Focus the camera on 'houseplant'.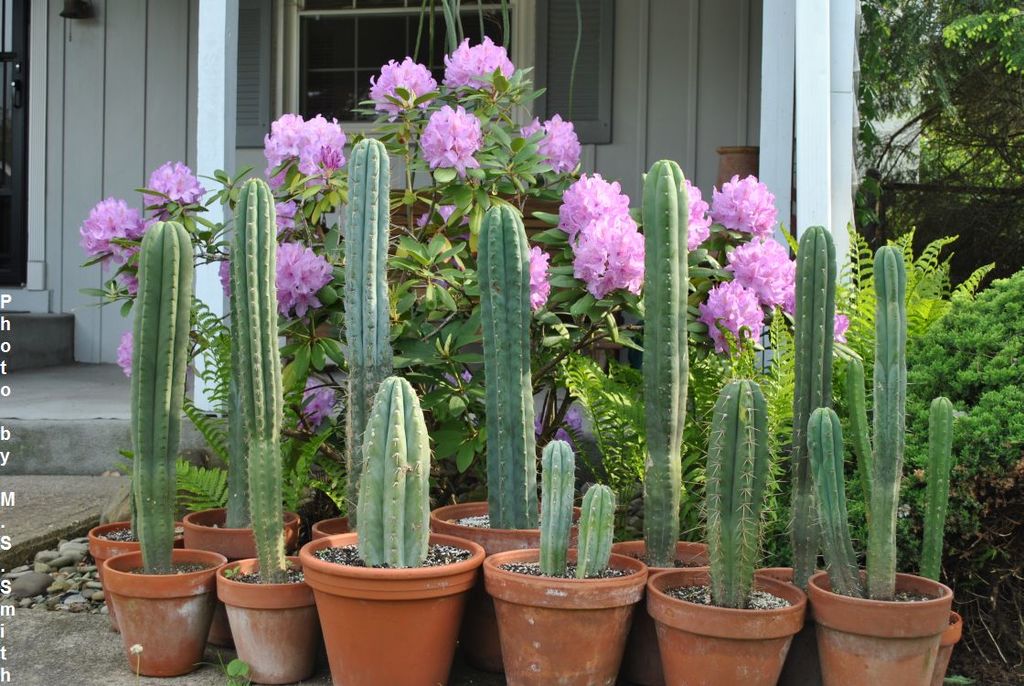
Focus region: crop(610, 146, 709, 595).
